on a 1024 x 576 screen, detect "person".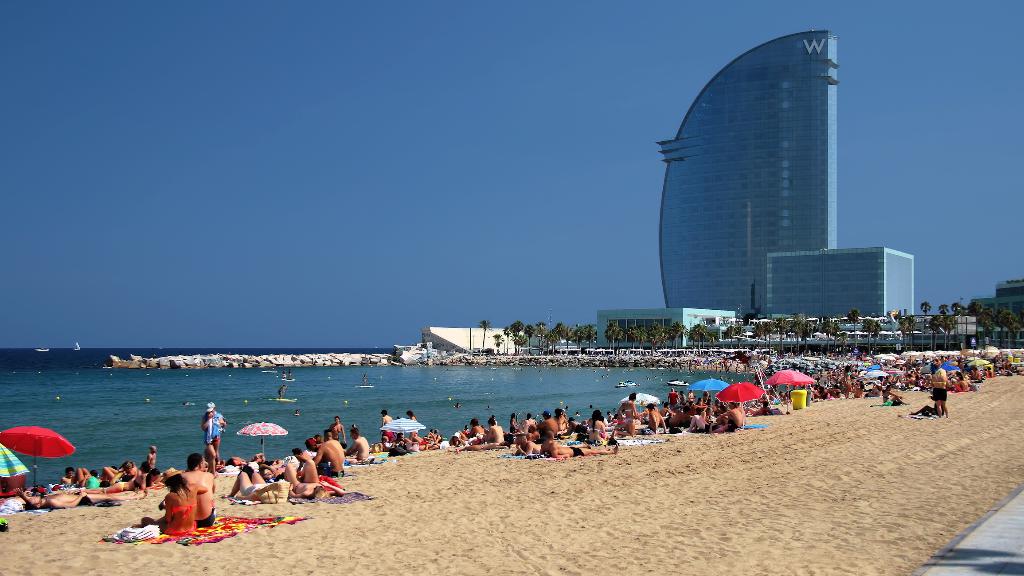
region(161, 468, 200, 536).
